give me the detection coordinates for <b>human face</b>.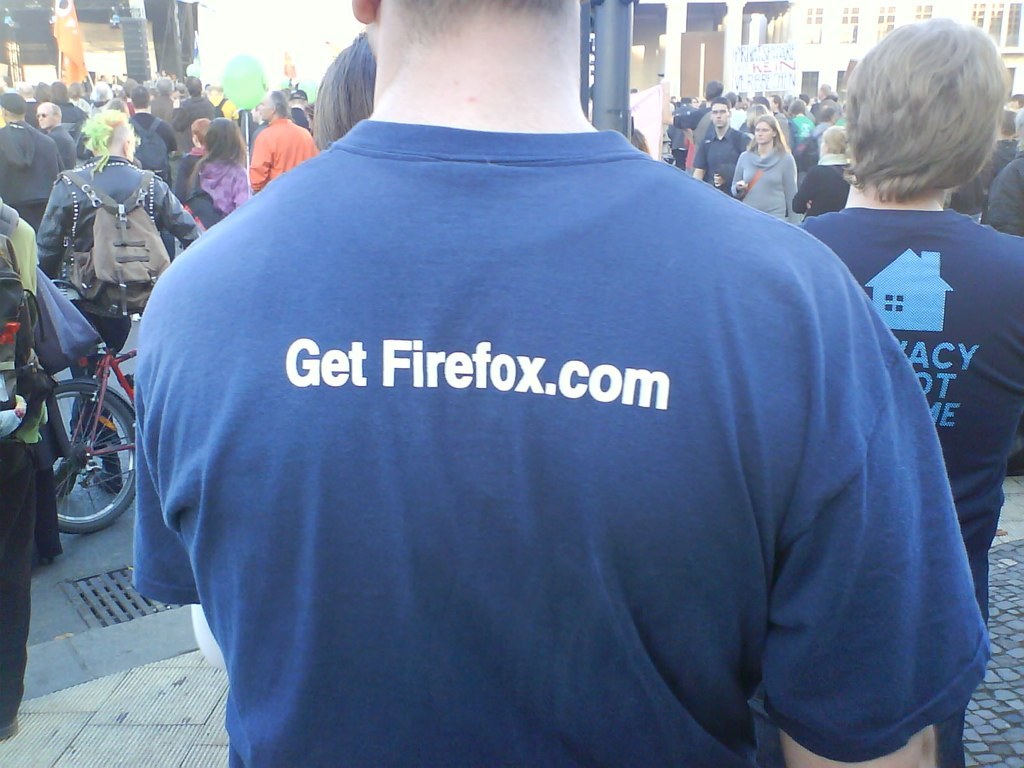
711:99:732:130.
